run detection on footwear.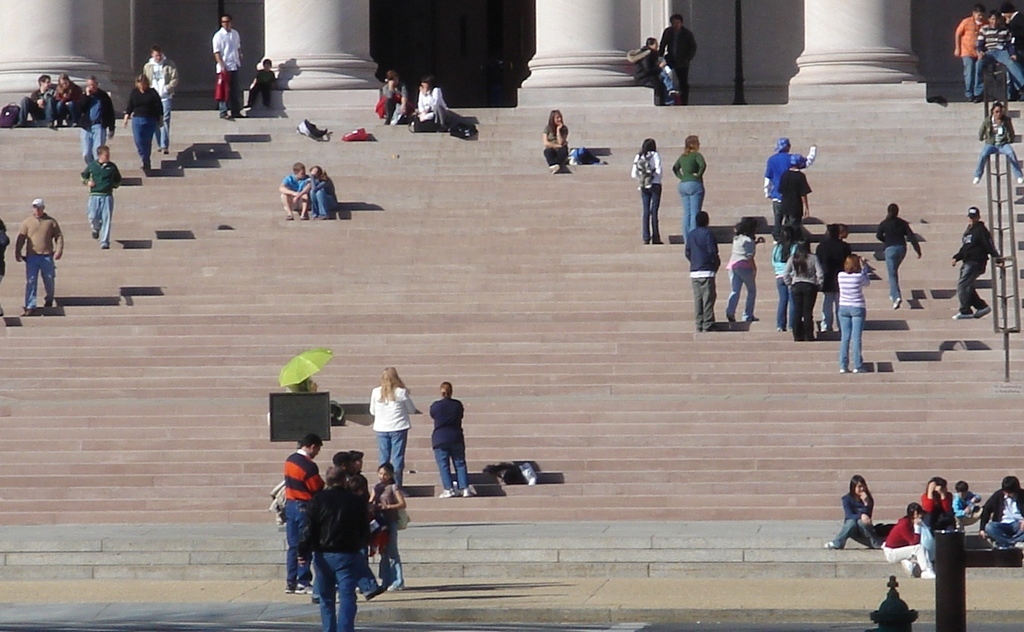
Result: select_region(950, 310, 972, 318).
